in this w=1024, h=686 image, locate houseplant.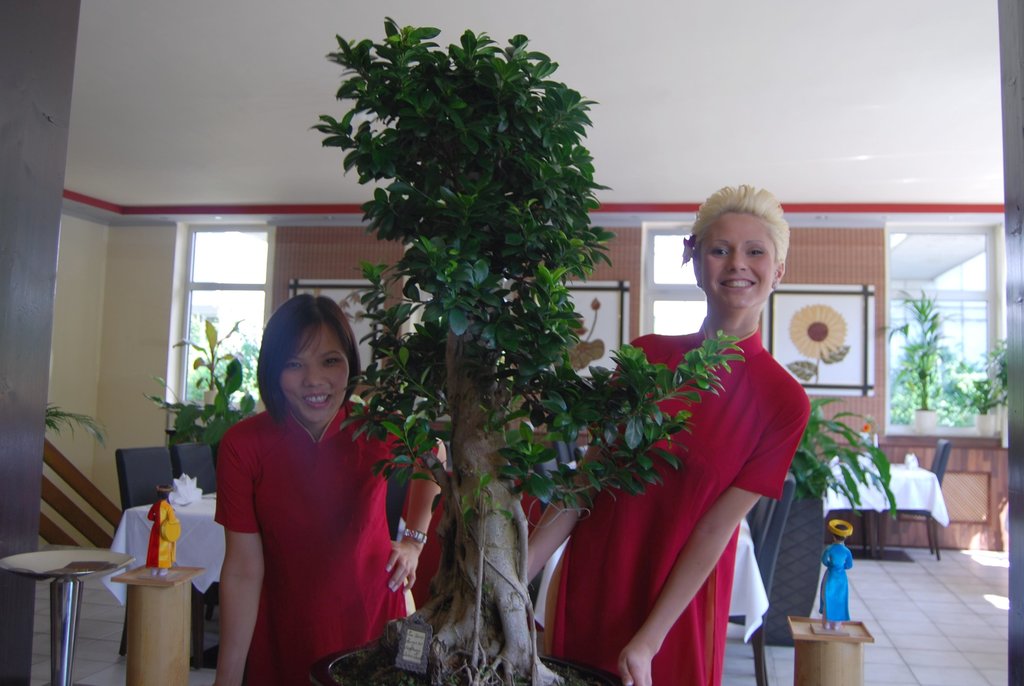
Bounding box: (790,395,897,517).
